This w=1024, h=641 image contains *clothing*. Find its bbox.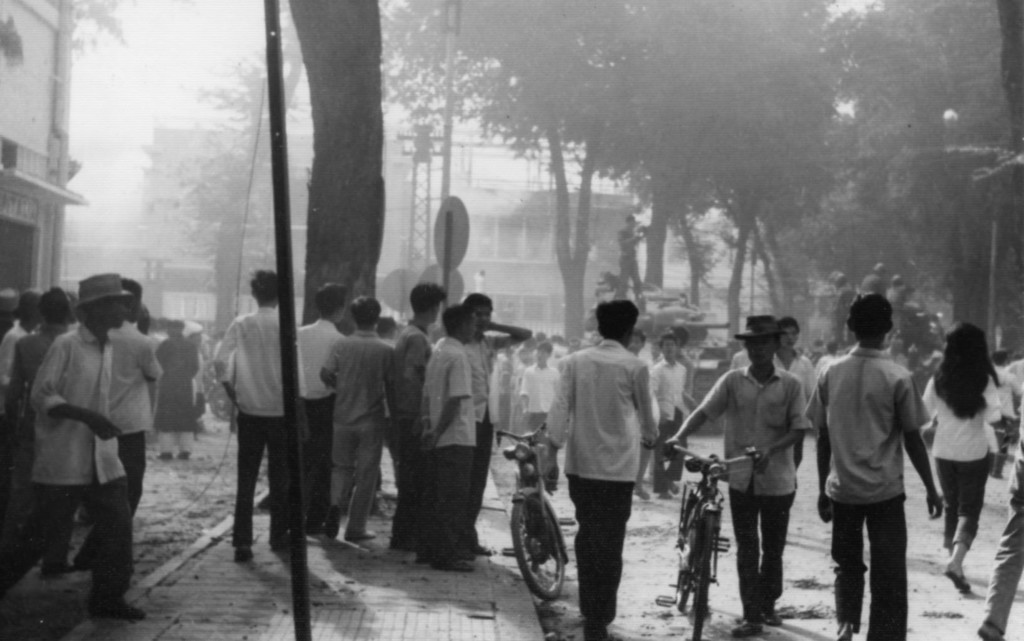
507, 360, 556, 451.
